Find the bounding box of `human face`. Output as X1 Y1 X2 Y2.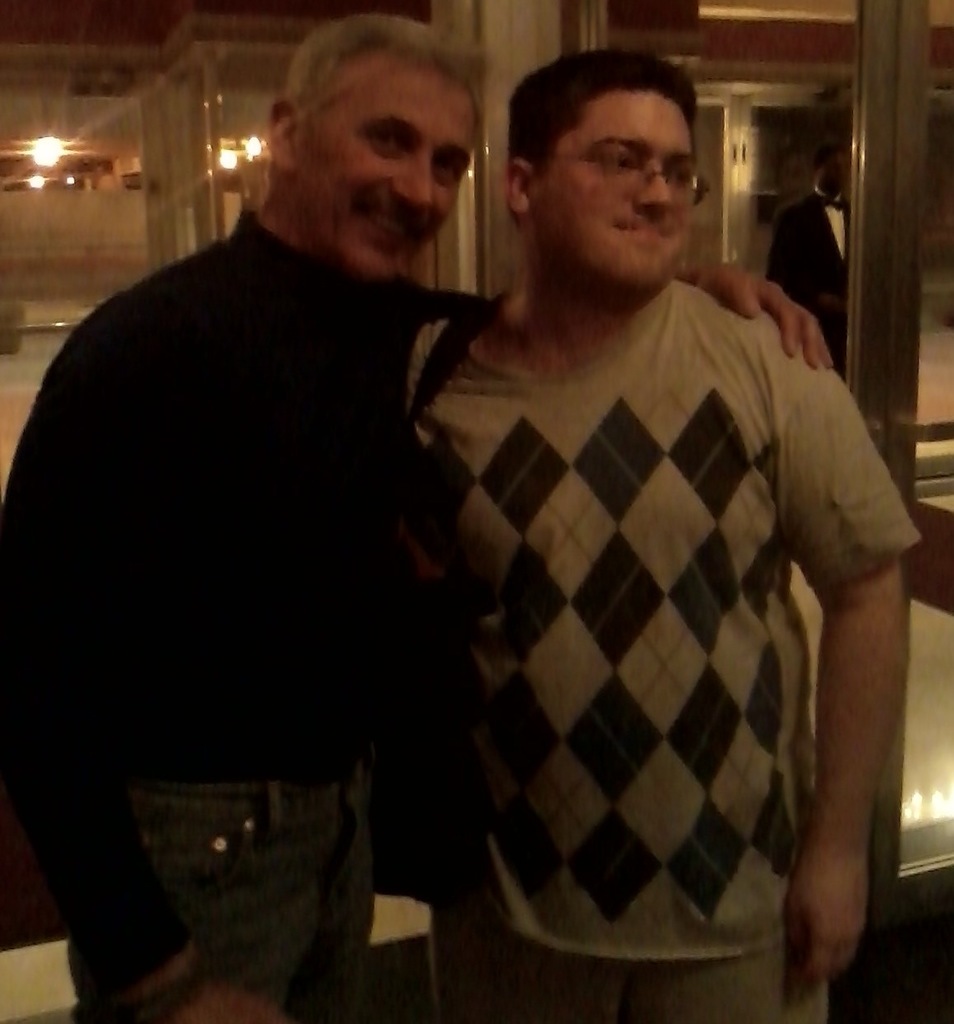
543 94 699 300.
